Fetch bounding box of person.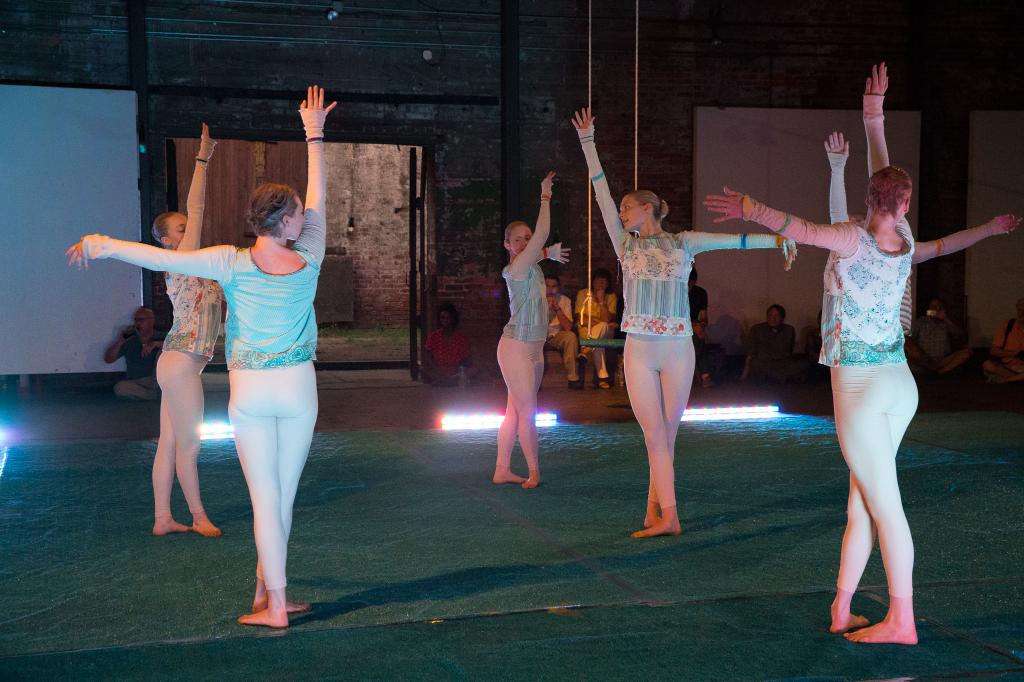
Bbox: region(65, 83, 333, 626).
